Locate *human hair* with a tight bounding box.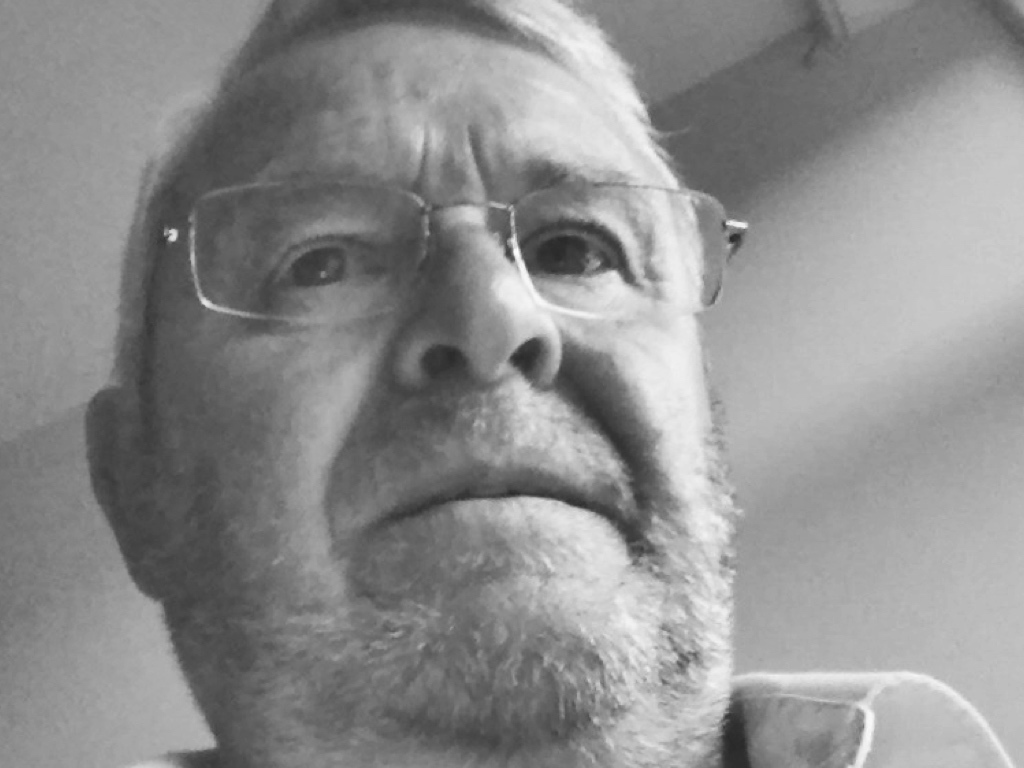
bbox(122, 0, 742, 509).
